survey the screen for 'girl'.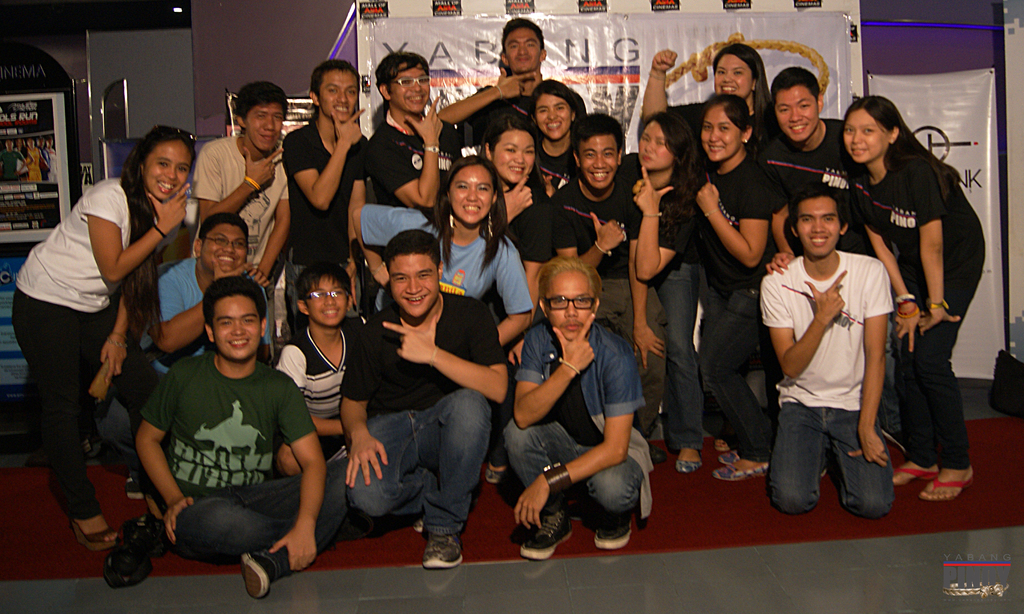
Survey found: crop(695, 95, 765, 312).
